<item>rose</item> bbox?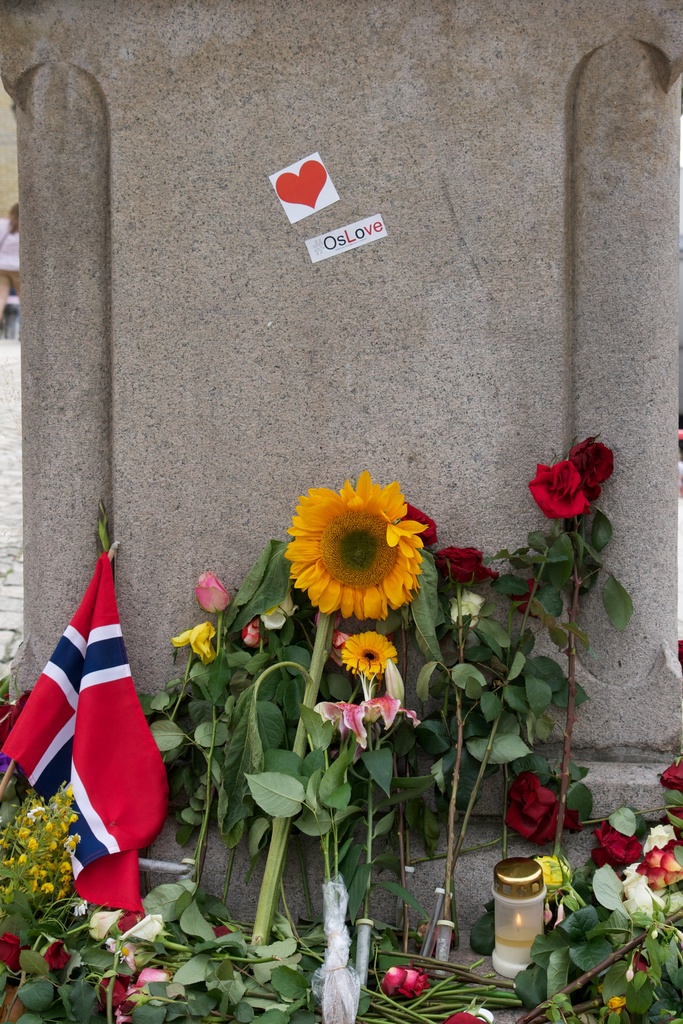
select_region(193, 571, 233, 613)
